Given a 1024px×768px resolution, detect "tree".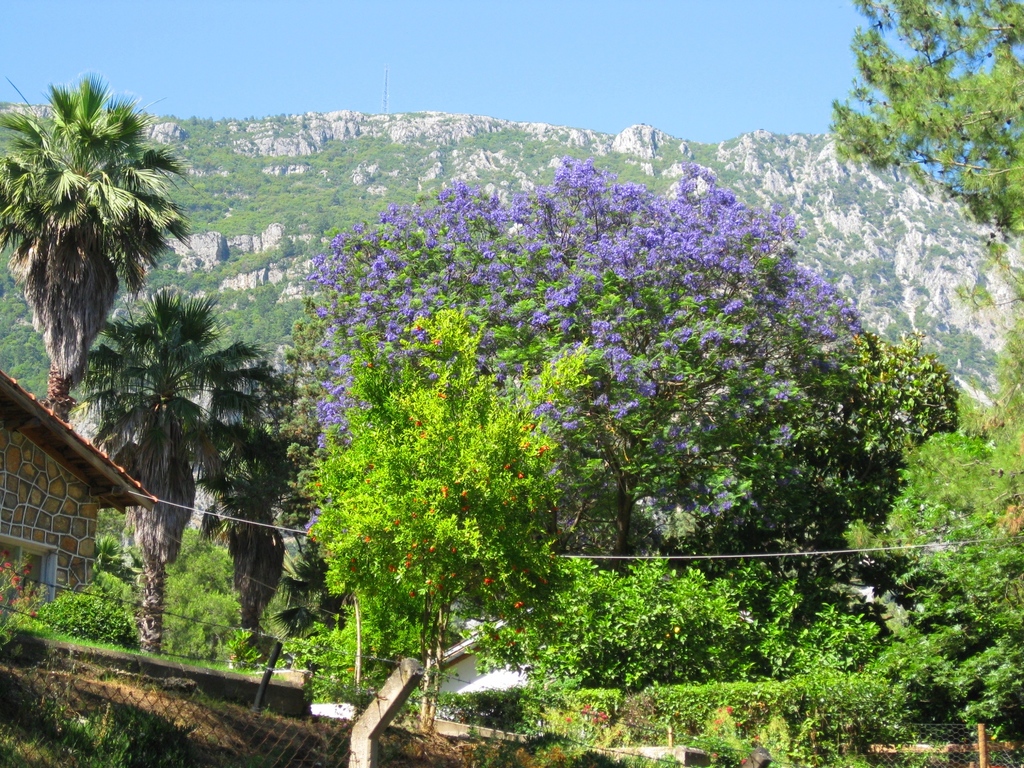
locate(0, 236, 52, 401).
